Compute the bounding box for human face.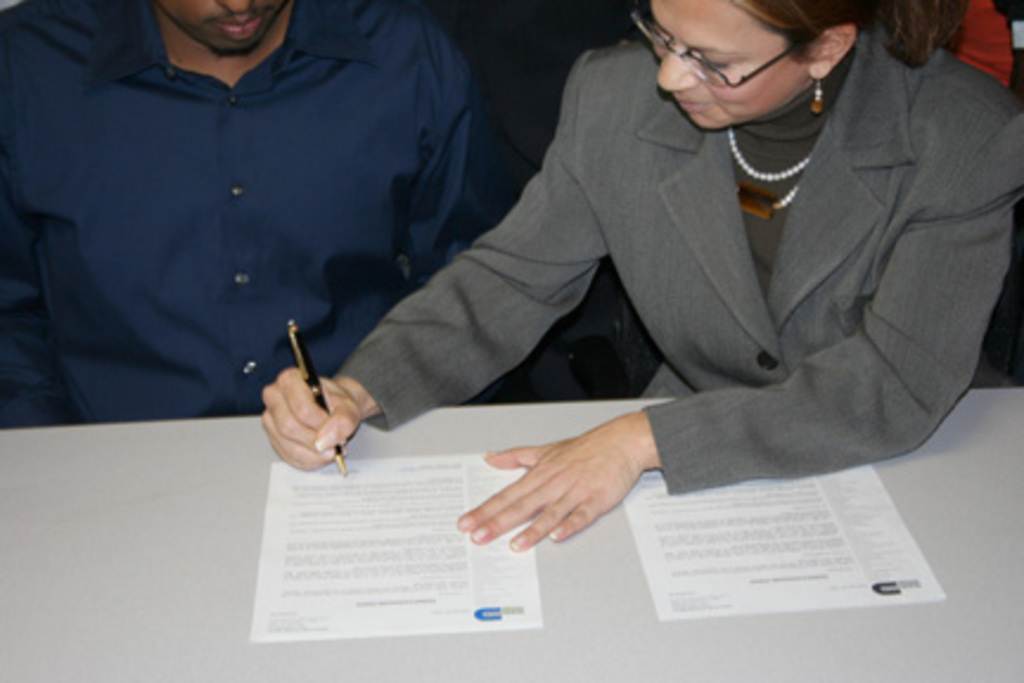
<box>652,0,815,123</box>.
